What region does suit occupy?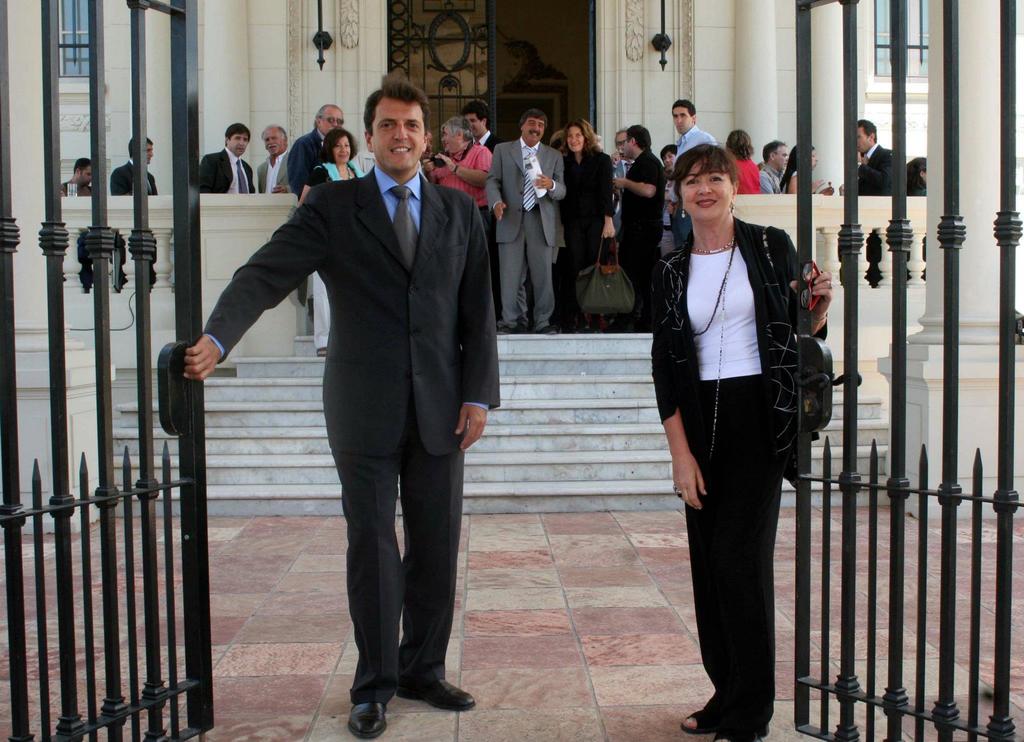
(left=856, top=143, right=900, bottom=190).
